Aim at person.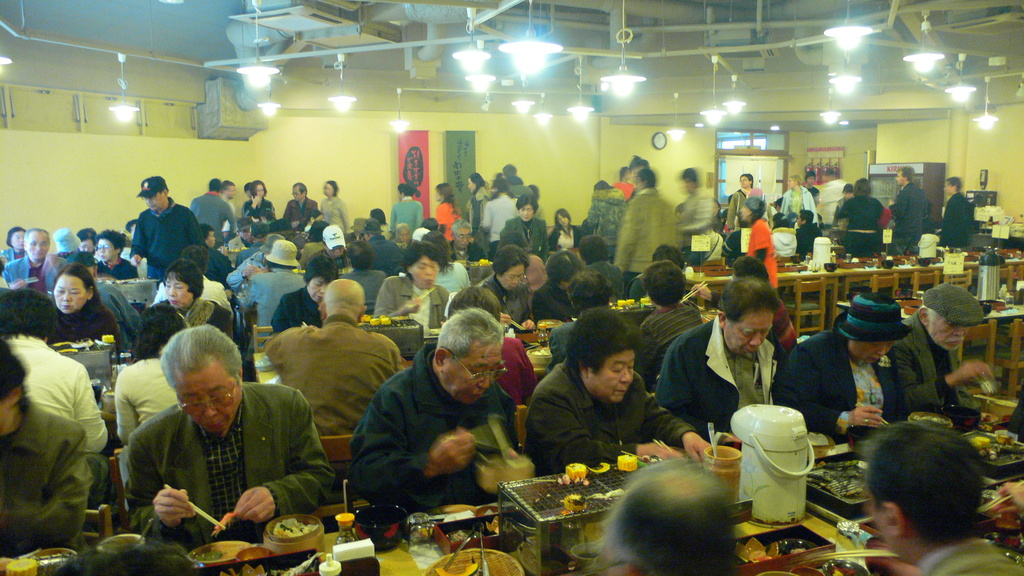
Aimed at BBox(938, 180, 982, 248).
